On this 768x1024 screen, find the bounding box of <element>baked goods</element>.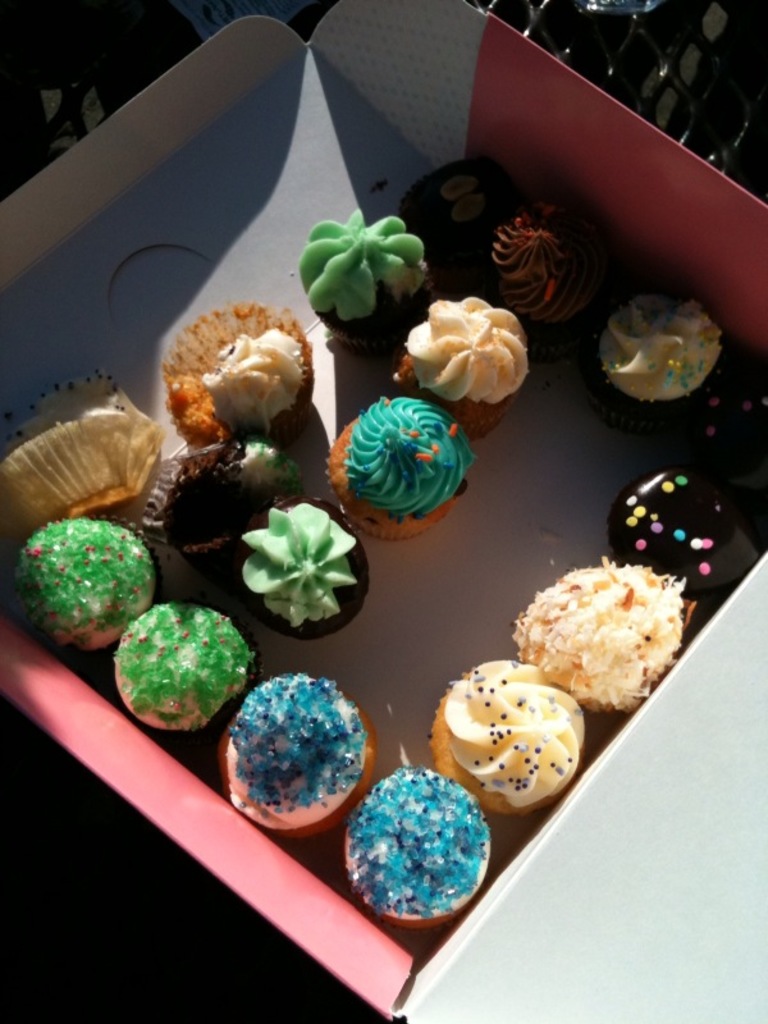
Bounding box: box=[324, 392, 475, 538].
